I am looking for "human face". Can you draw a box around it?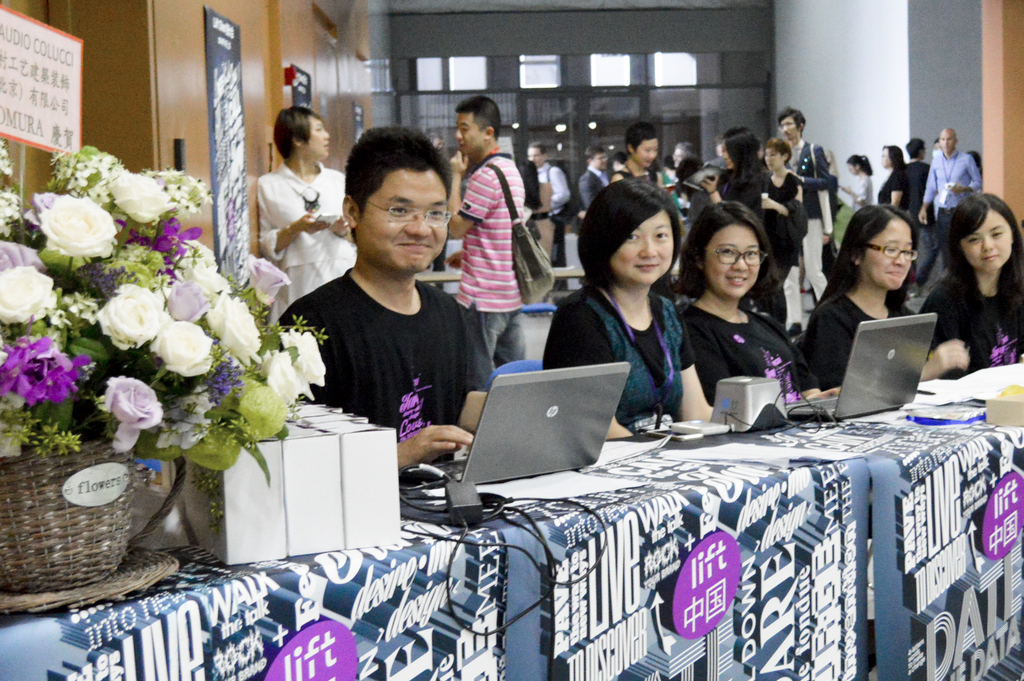
Sure, the bounding box is [x1=963, y1=207, x2=1014, y2=273].
